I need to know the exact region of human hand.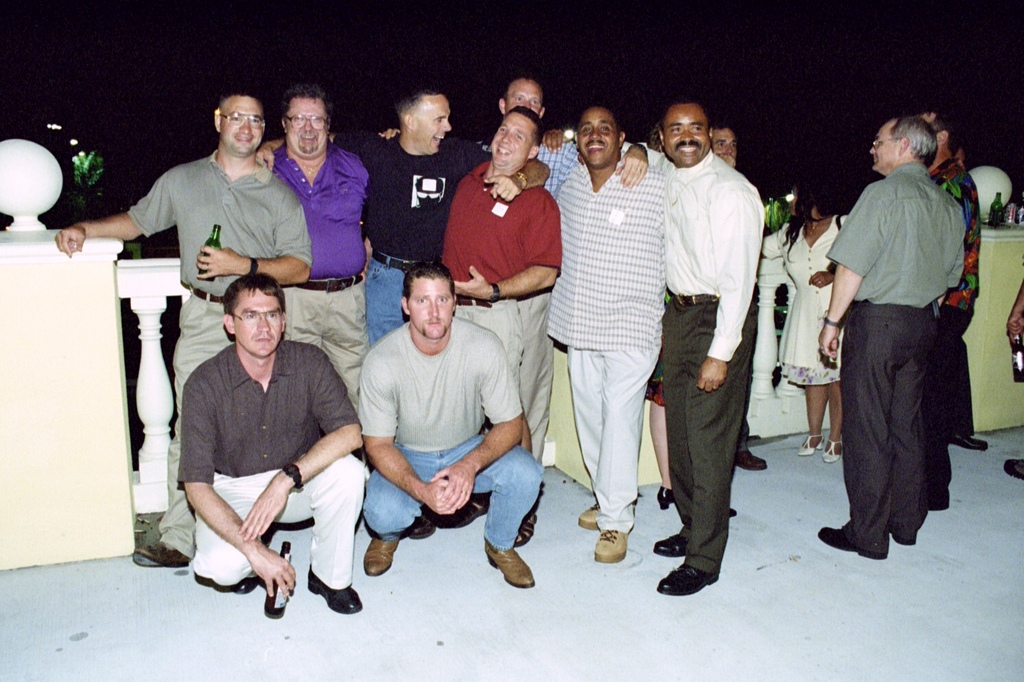
Region: crop(807, 270, 834, 287).
